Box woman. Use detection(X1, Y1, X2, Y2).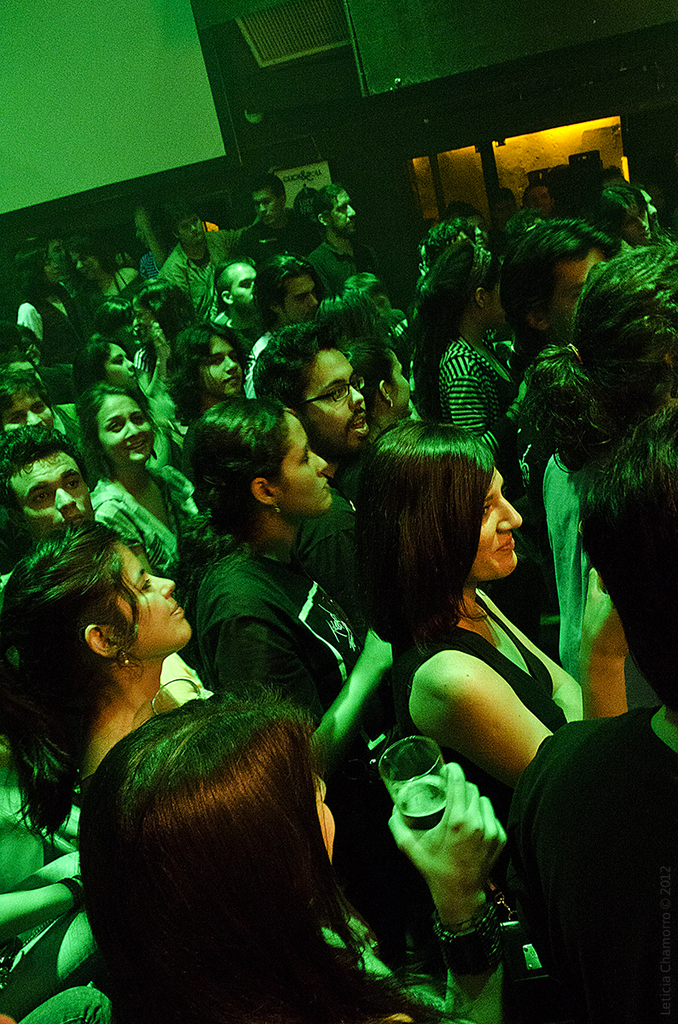
detection(86, 386, 194, 596).
